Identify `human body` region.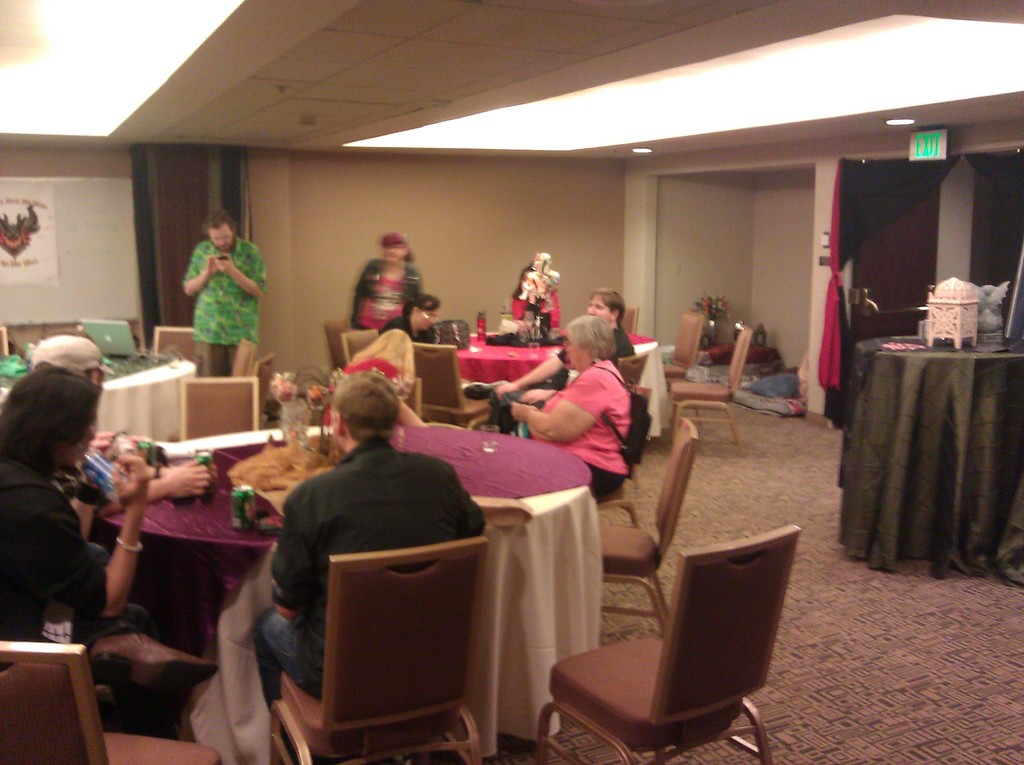
Region: box(249, 368, 487, 697).
